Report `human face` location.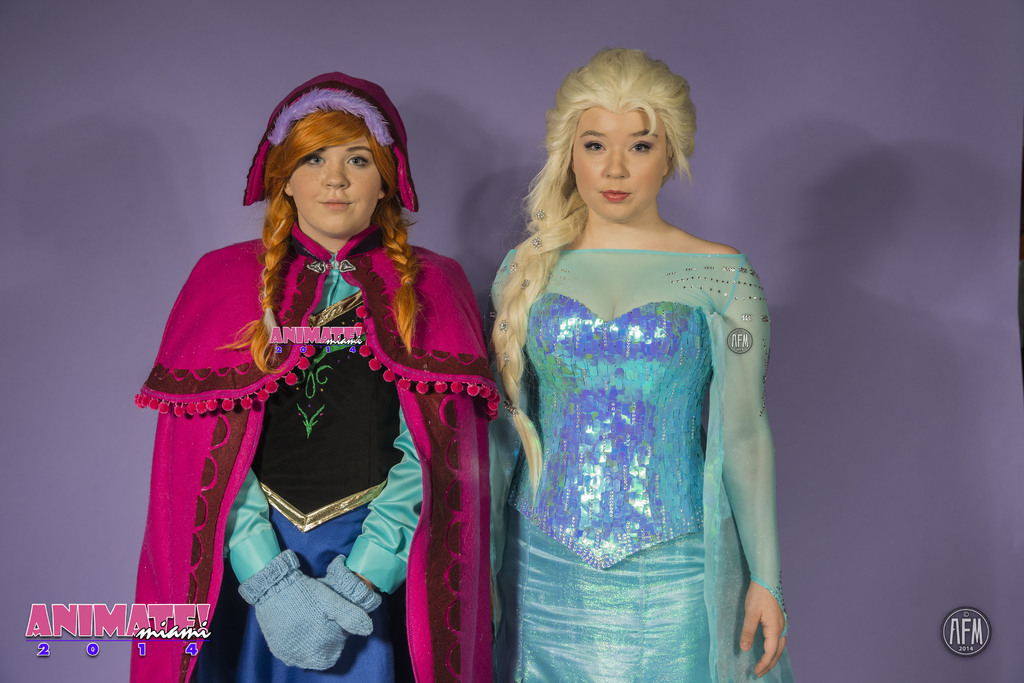
Report: 294,136,367,241.
